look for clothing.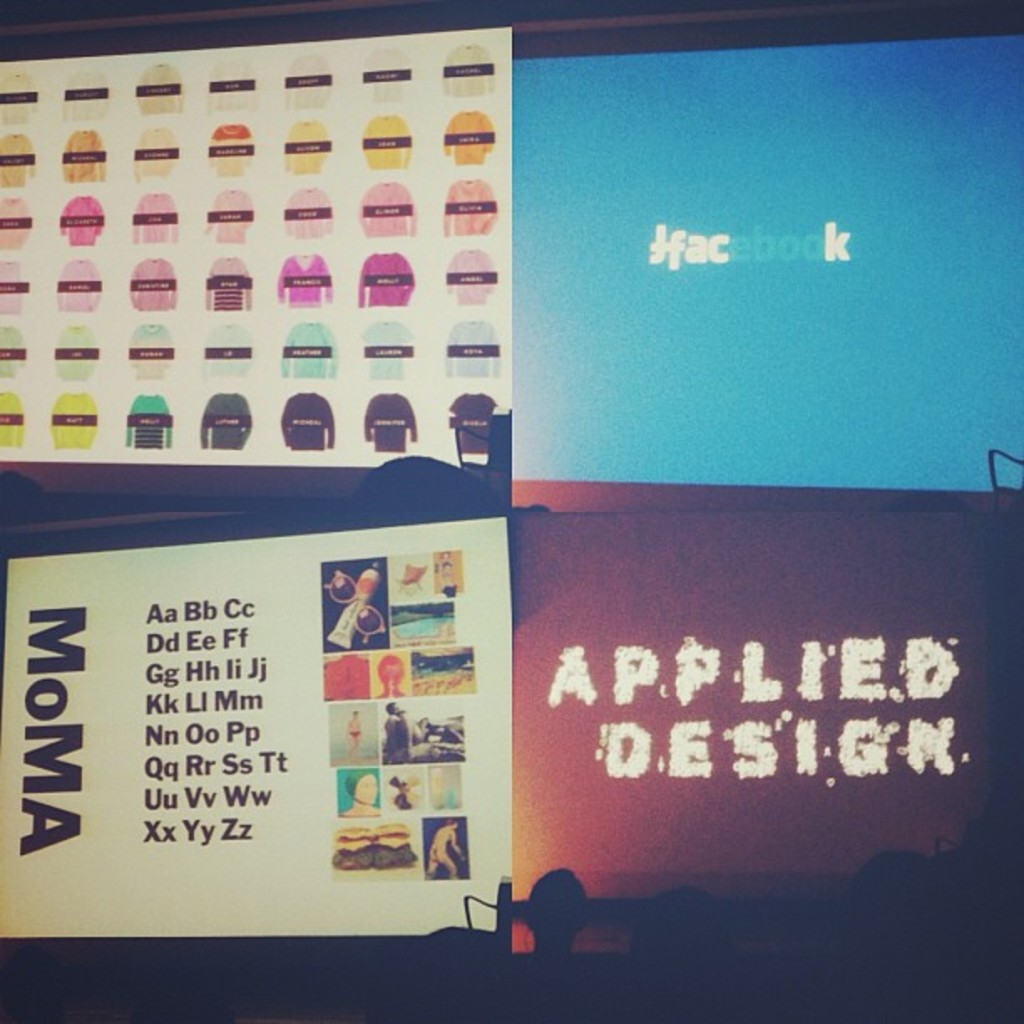
Found: <box>440,44,504,97</box>.
